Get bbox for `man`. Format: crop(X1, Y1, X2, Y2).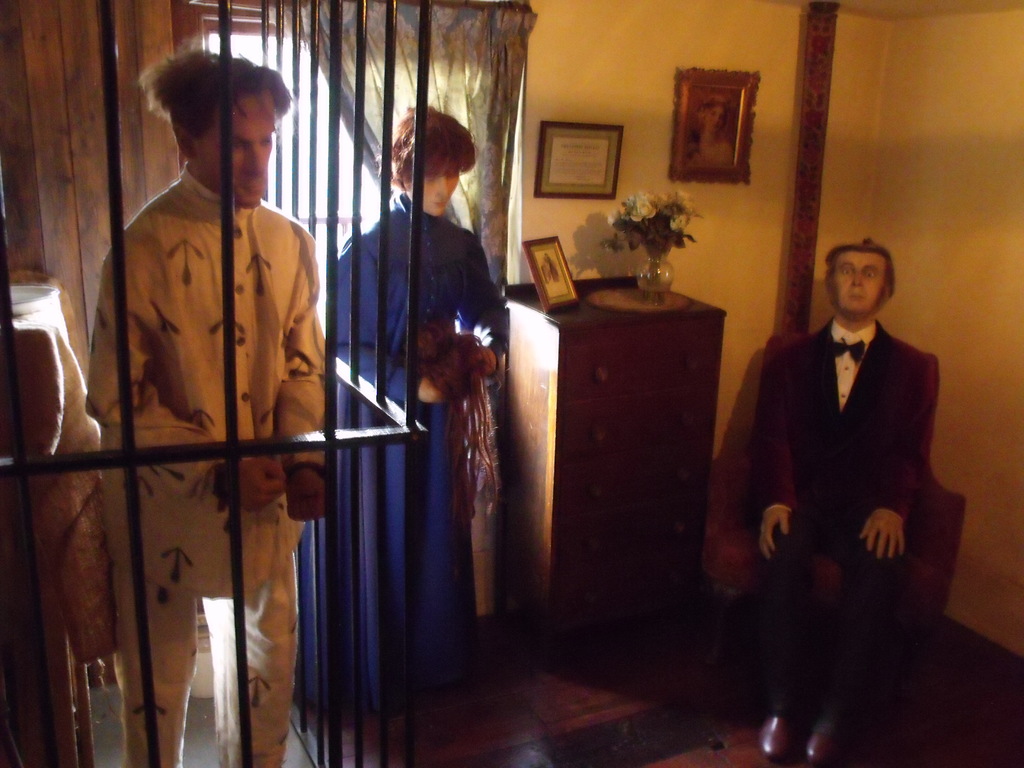
crop(72, 51, 329, 767).
